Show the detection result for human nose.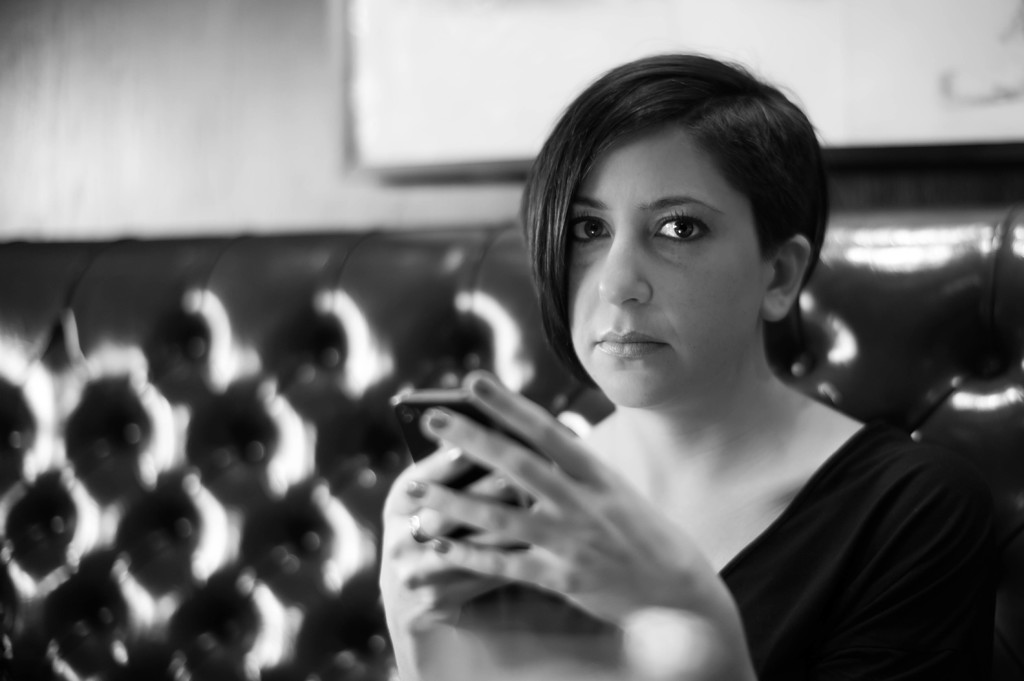
pyautogui.locateOnScreen(598, 232, 651, 307).
